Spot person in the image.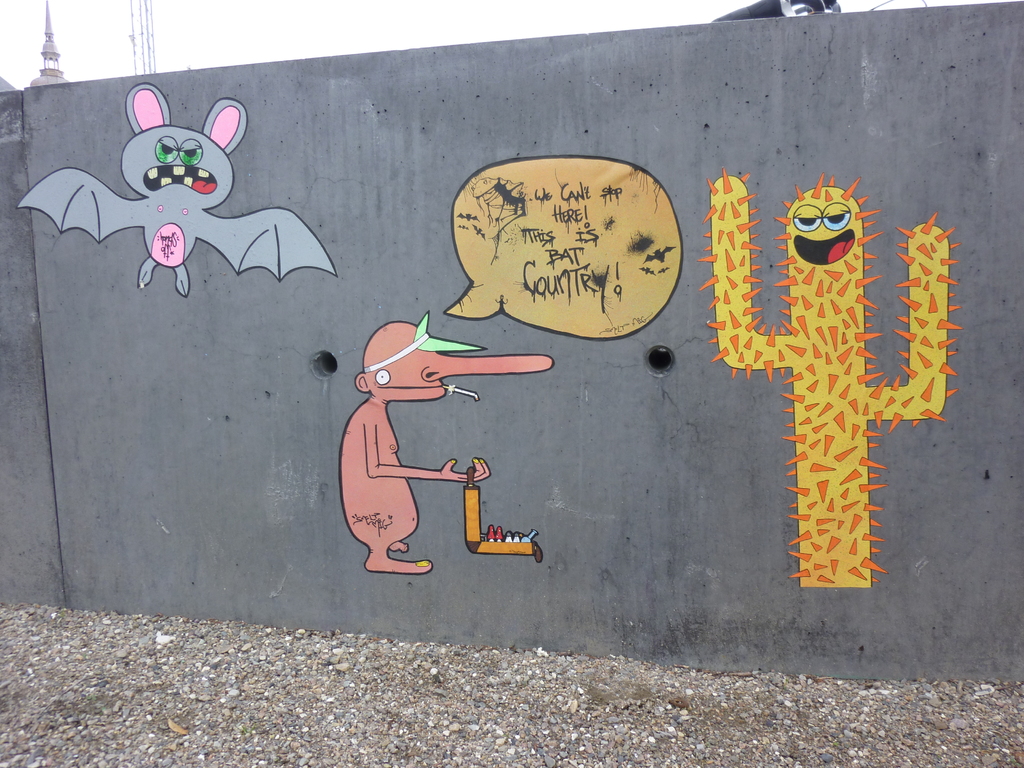
person found at [x1=337, y1=314, x2=556, y2=573].
